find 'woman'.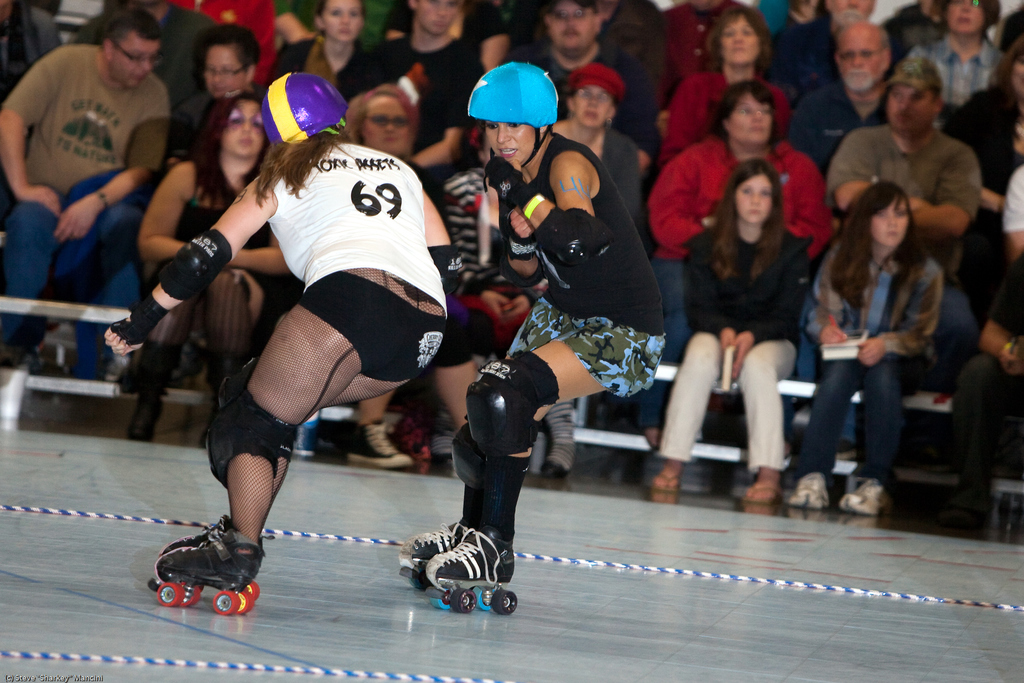
locate(954, 33, 1023, 245).
